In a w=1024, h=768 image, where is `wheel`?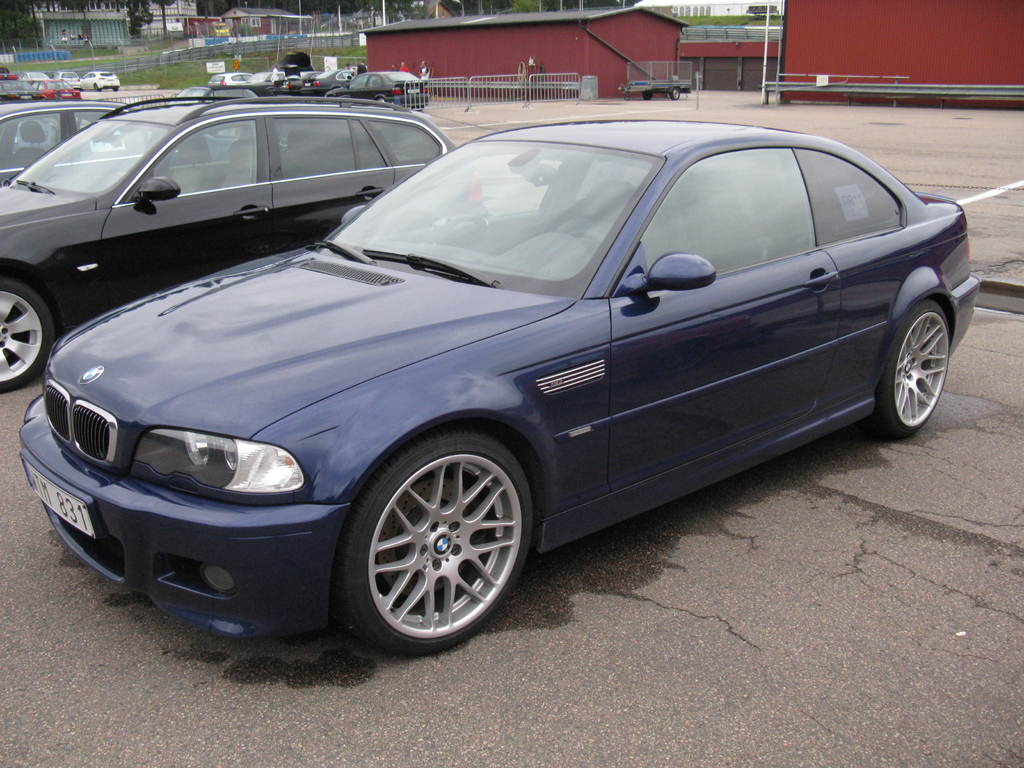
x1=326 y1=428 x2=535 y2=662.
